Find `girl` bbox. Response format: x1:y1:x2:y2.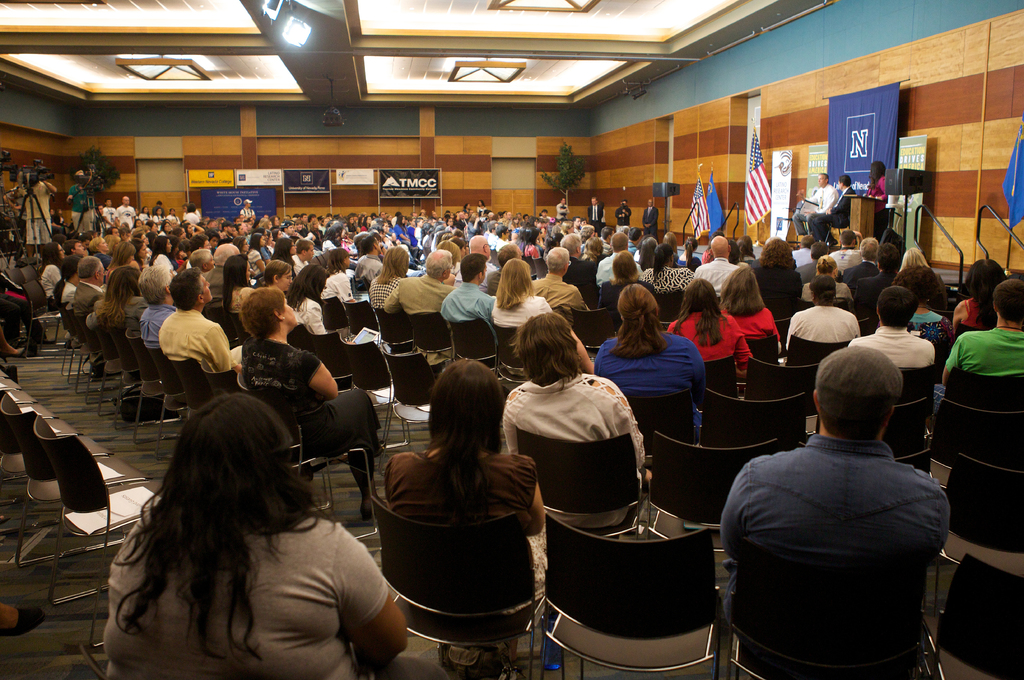
394:216:407:244.
